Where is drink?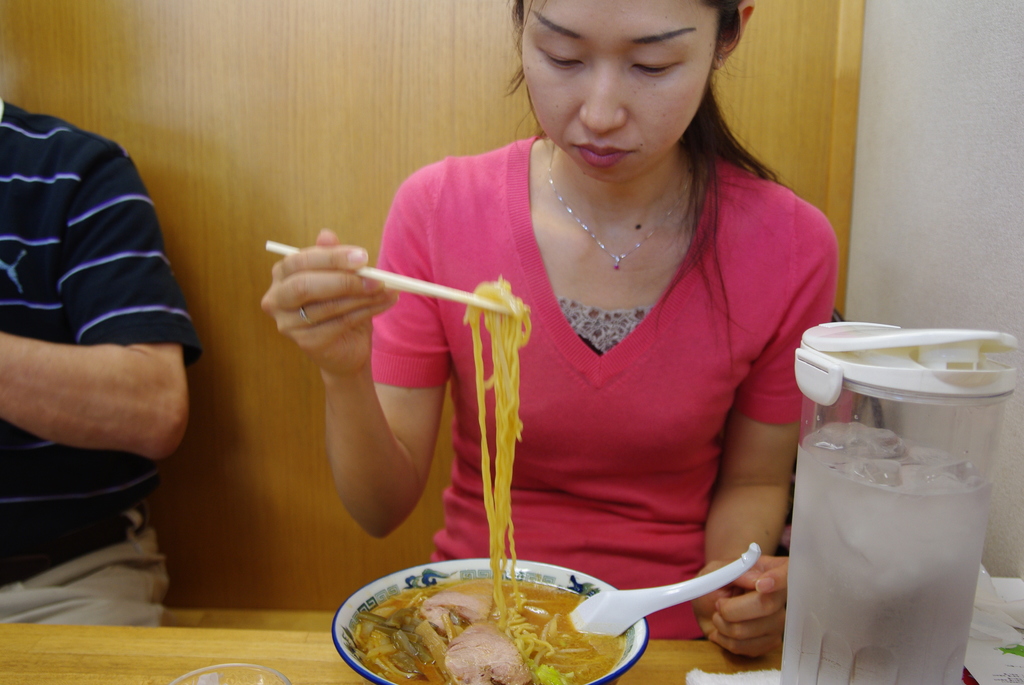
x1=794, y1=427, x2=985, y2=684.
